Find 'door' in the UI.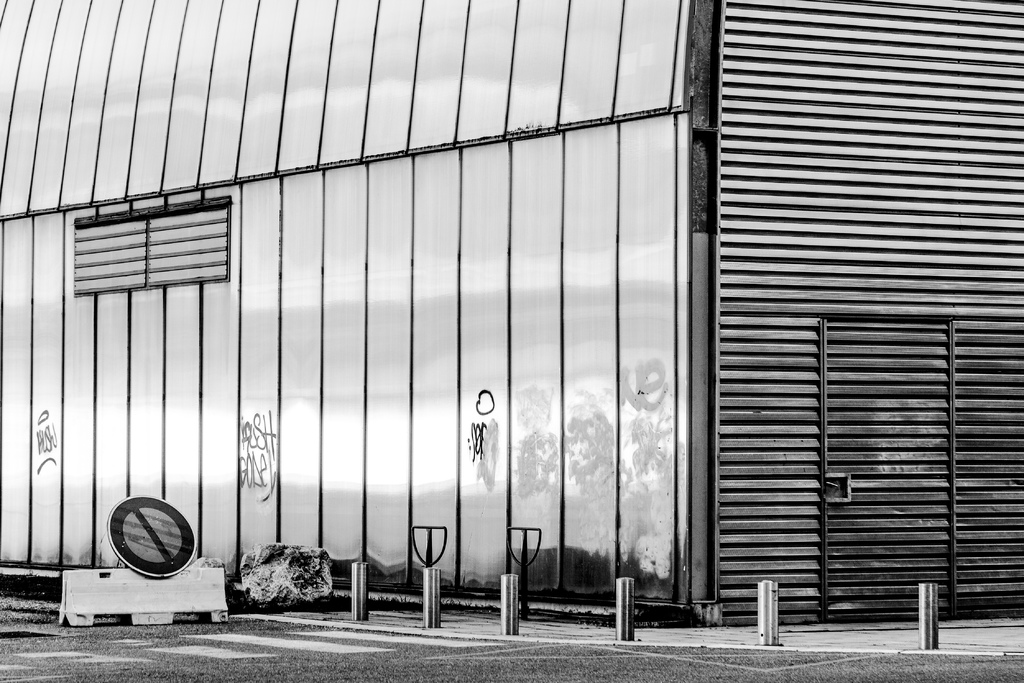
UI element at 829 317 950 620.
